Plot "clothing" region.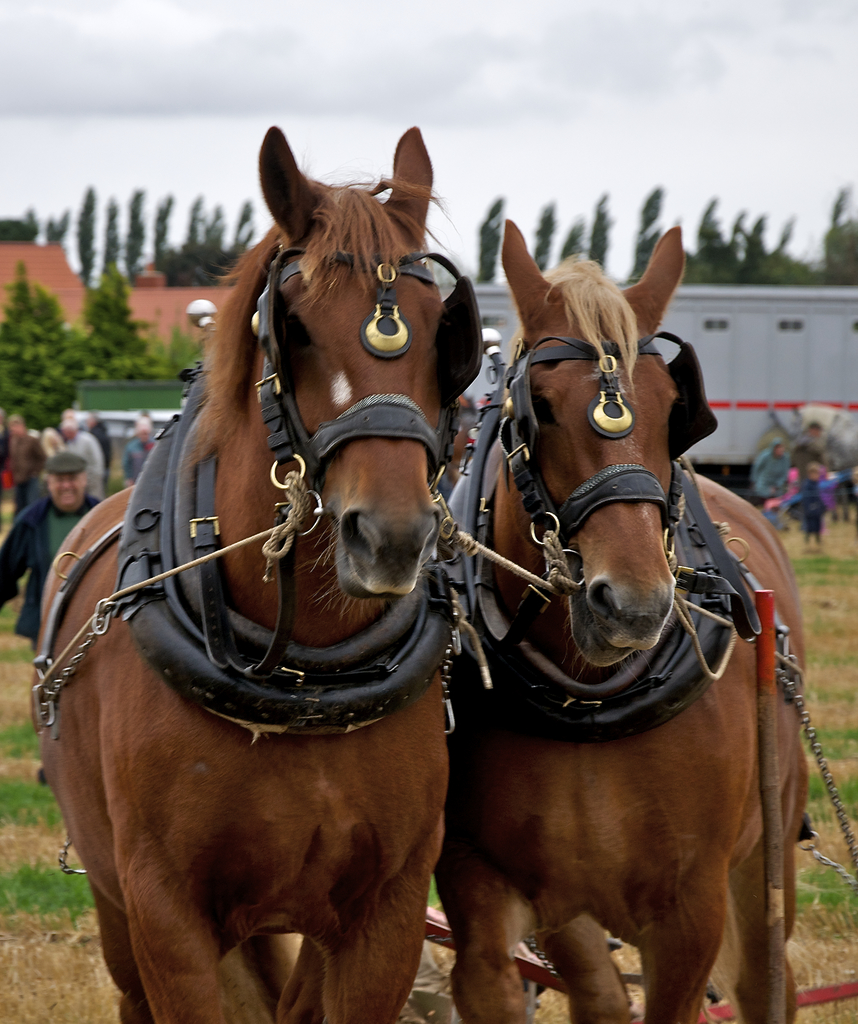
Plotted at box=[97, 420, 120, 461].
